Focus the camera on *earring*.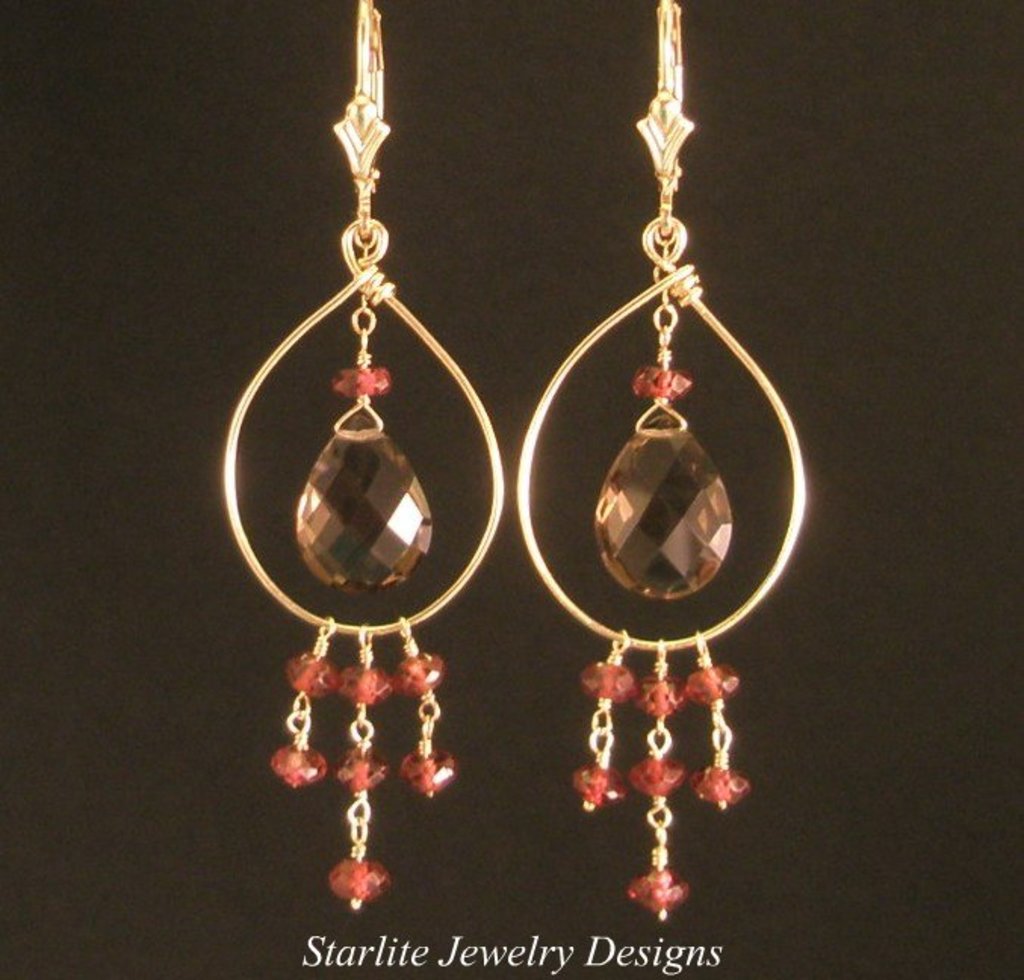
Focus region: [left=517, top=0, right=811, bottom=930].
